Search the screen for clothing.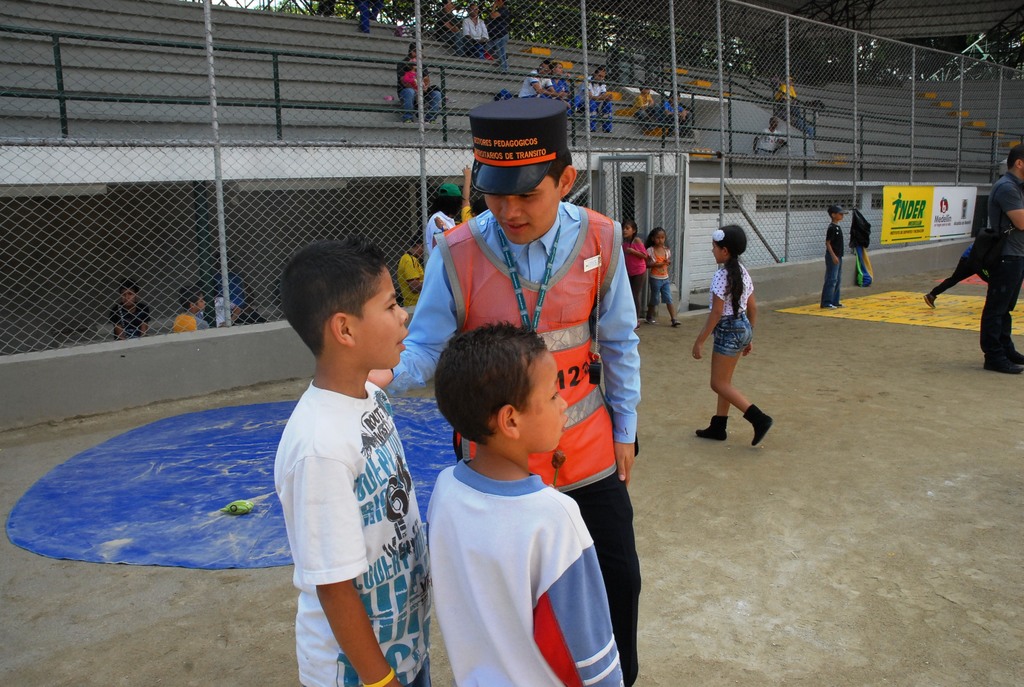
Found at 637, 95, 652, 113.
